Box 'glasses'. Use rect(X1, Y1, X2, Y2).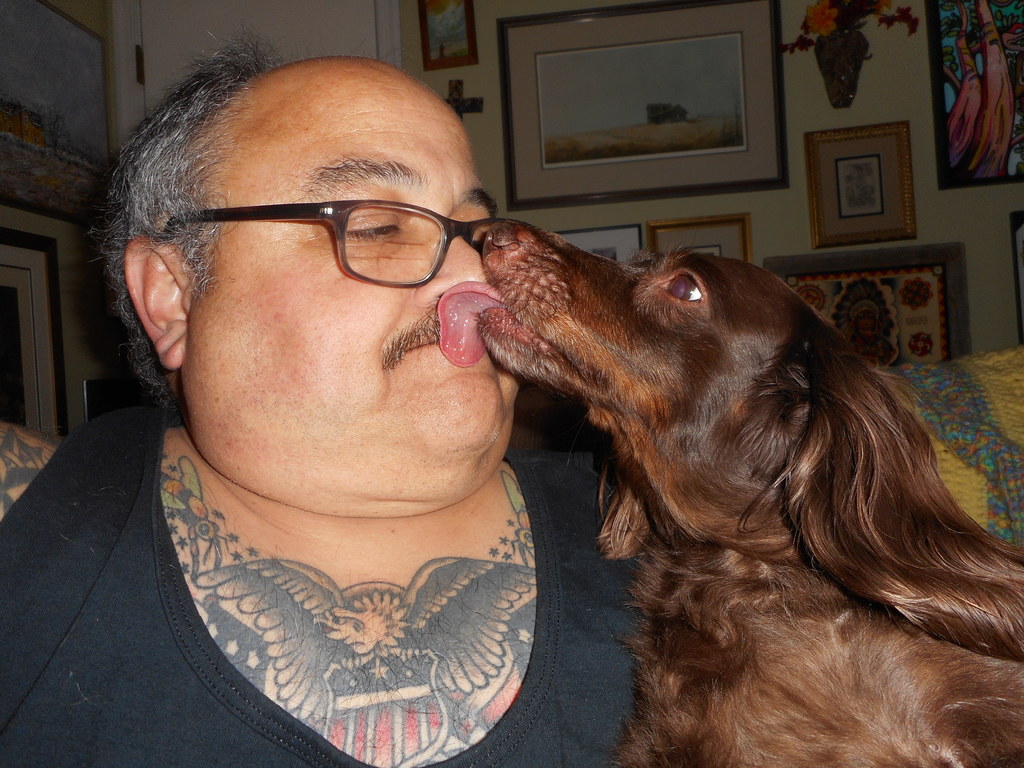
rect(149, 168, 545, 281).
